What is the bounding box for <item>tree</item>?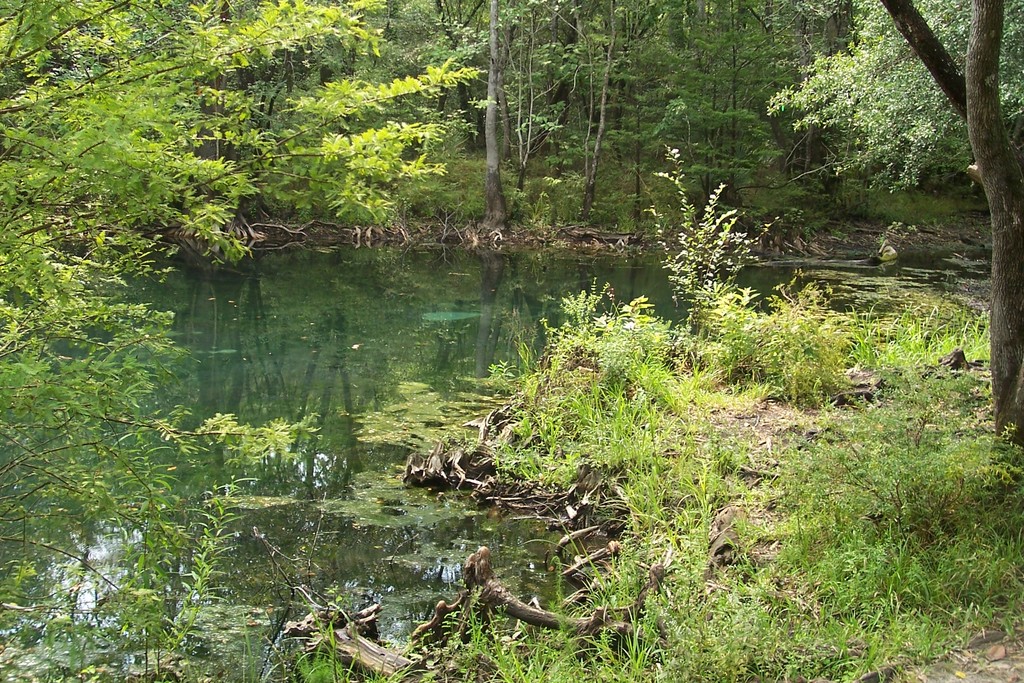
crop(640, 143, 775, 356).
